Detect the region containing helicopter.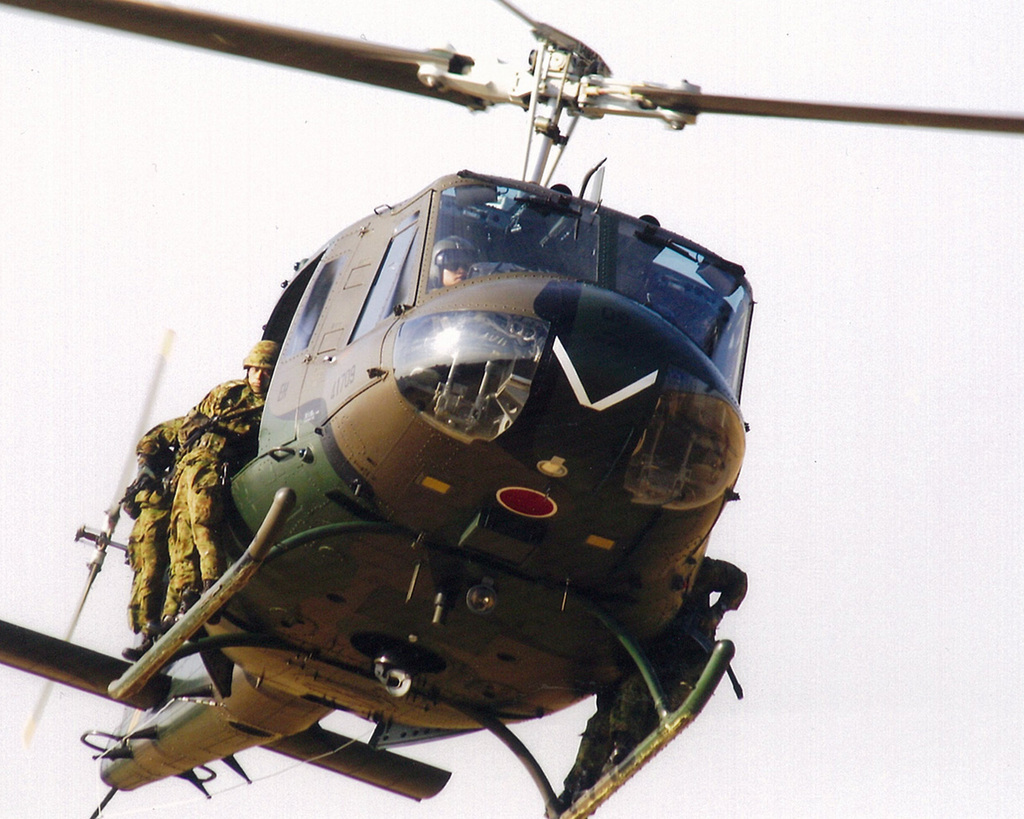
detection(0, 0, 1023, 818).
